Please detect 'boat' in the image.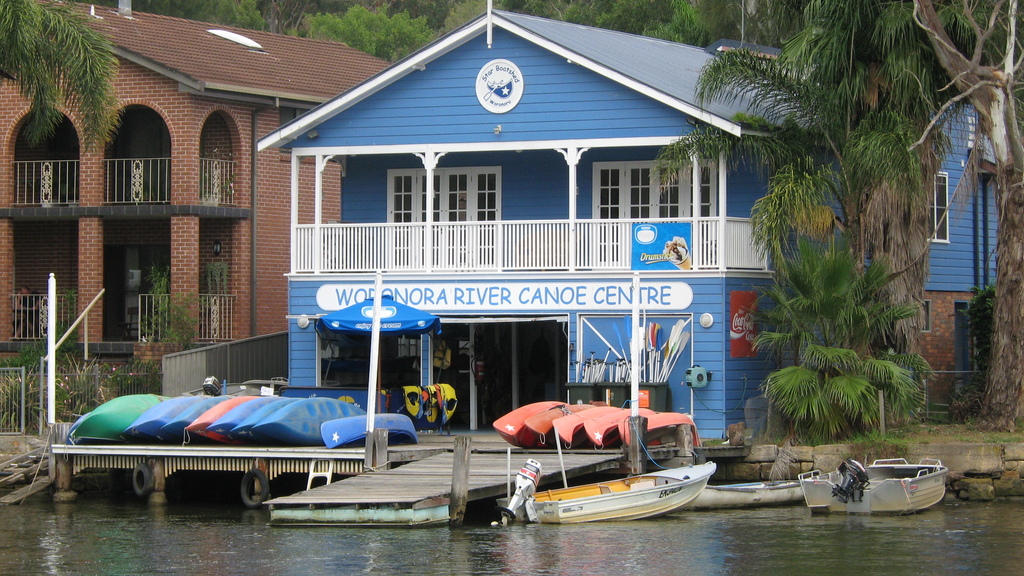
(317, 411, 421, 442).
